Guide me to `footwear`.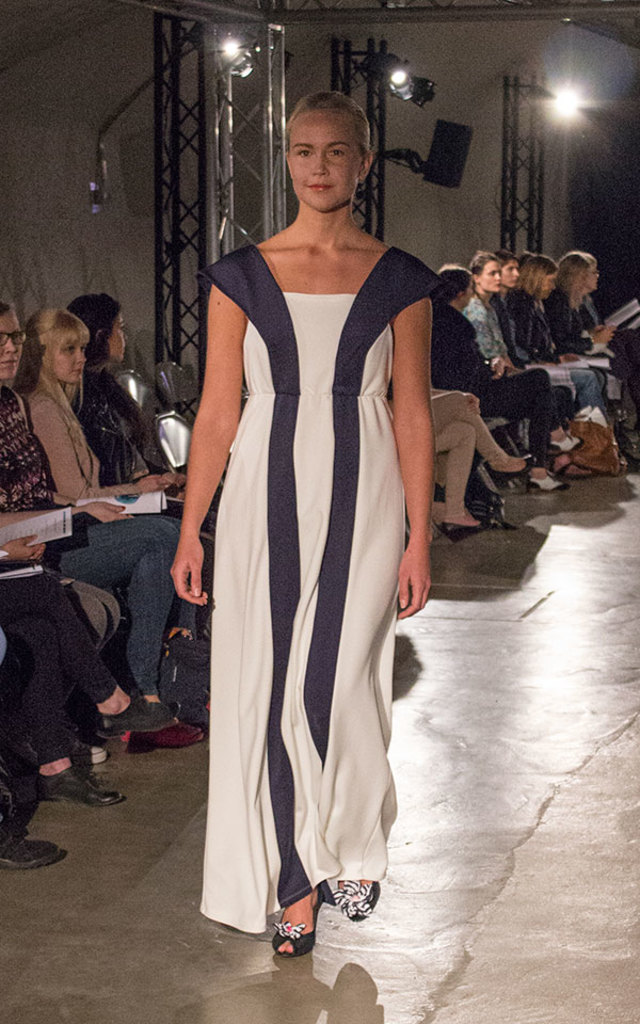
Guidance: (323,862,387,923).
